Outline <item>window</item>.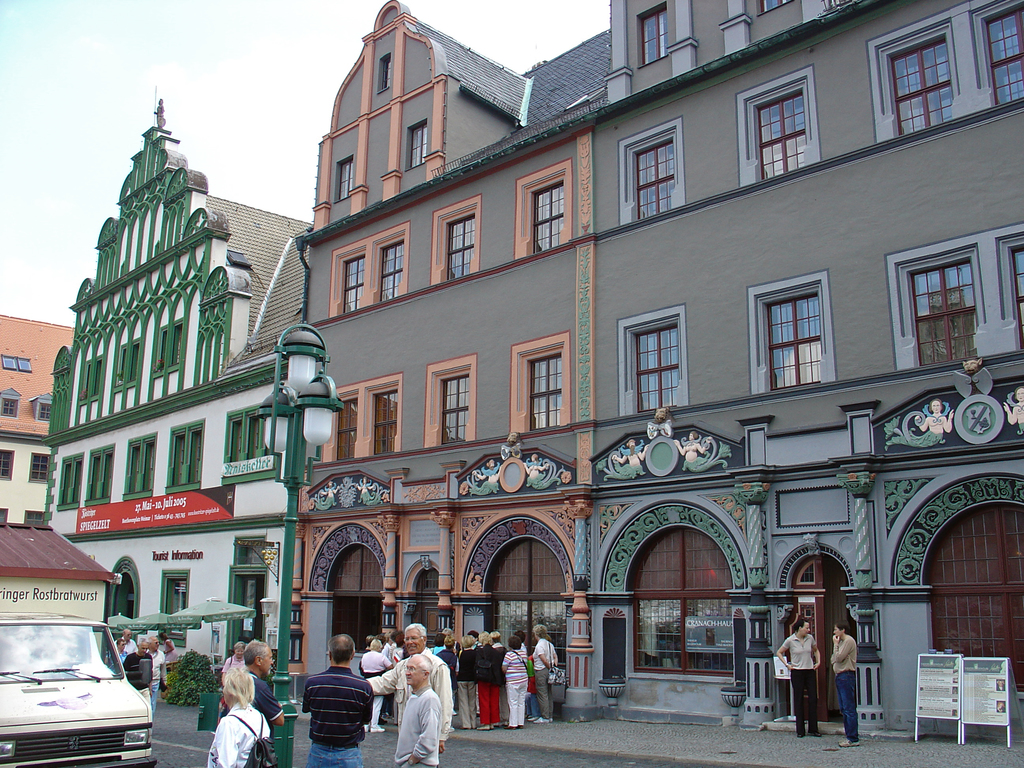
Outline: crop(34, 402, 54, 420).
